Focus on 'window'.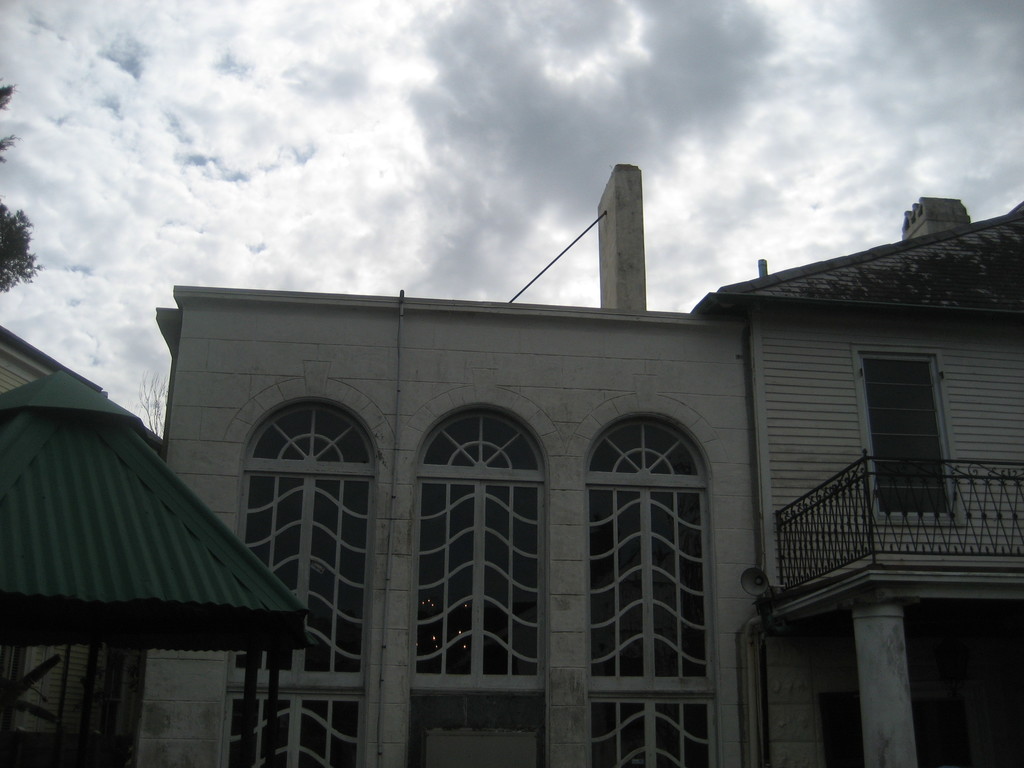
Focused at bbox=(375, 384, 572, 767).
